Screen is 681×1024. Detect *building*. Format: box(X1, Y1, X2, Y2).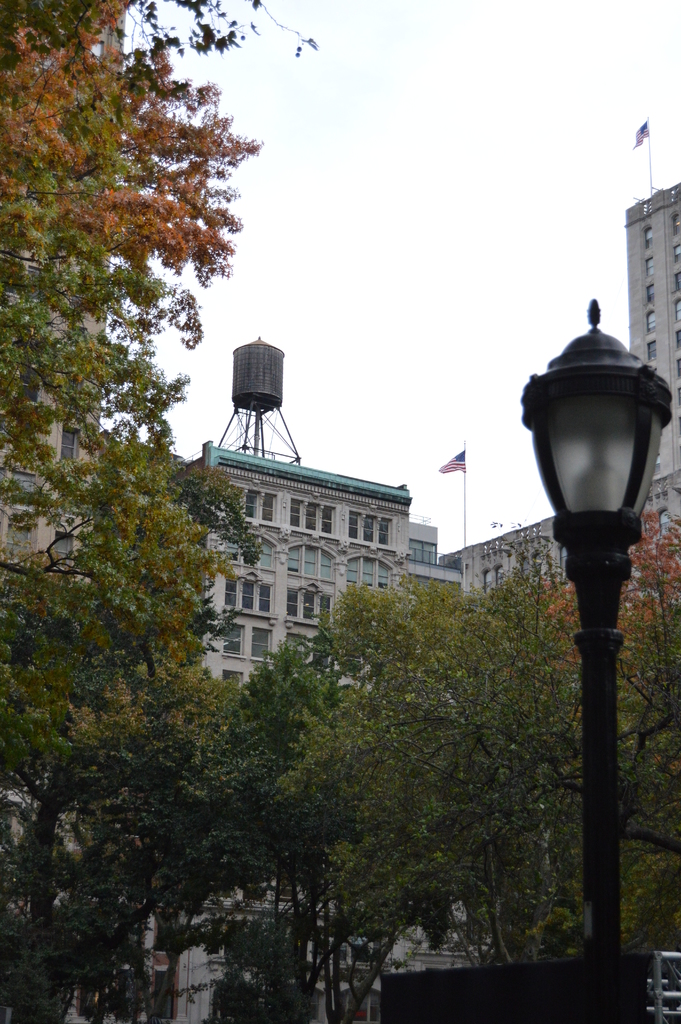
box(455, 180, 680, 612).
